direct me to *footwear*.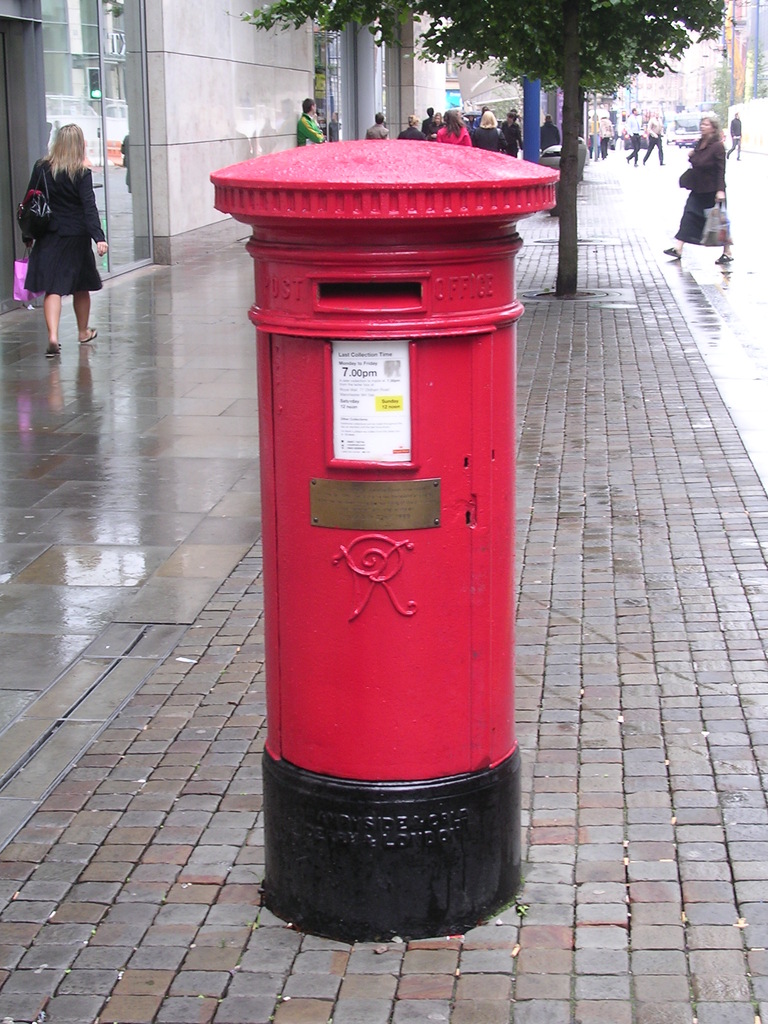
Direction: <bbox>45, 340, 59, 358</bbox>.
